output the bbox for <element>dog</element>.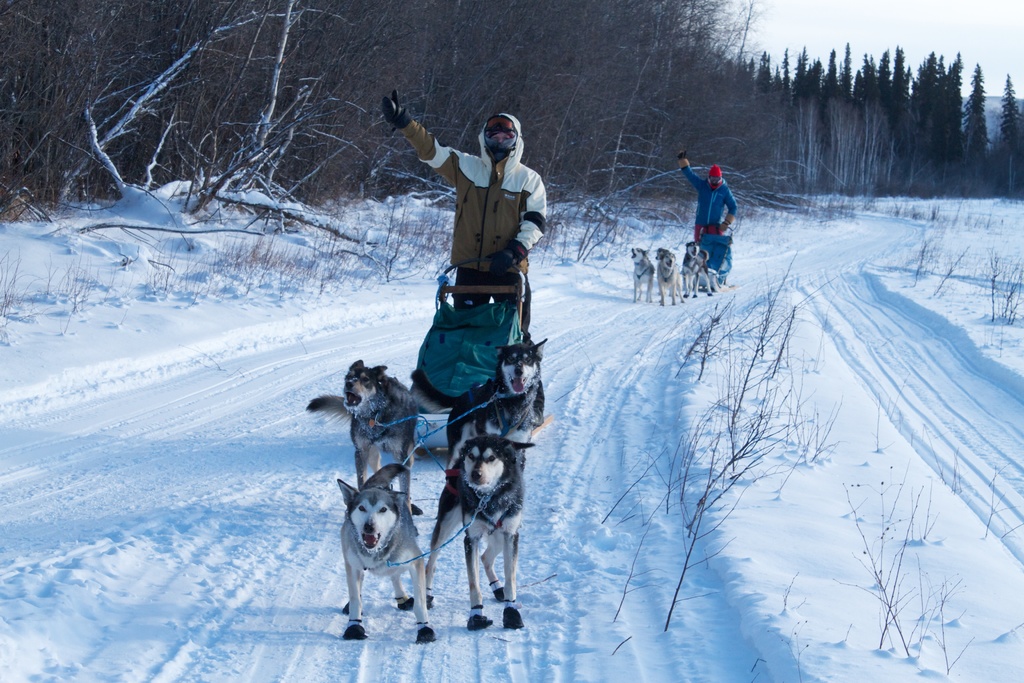
[x1=332, y1=463, x2=431, y2=645].
